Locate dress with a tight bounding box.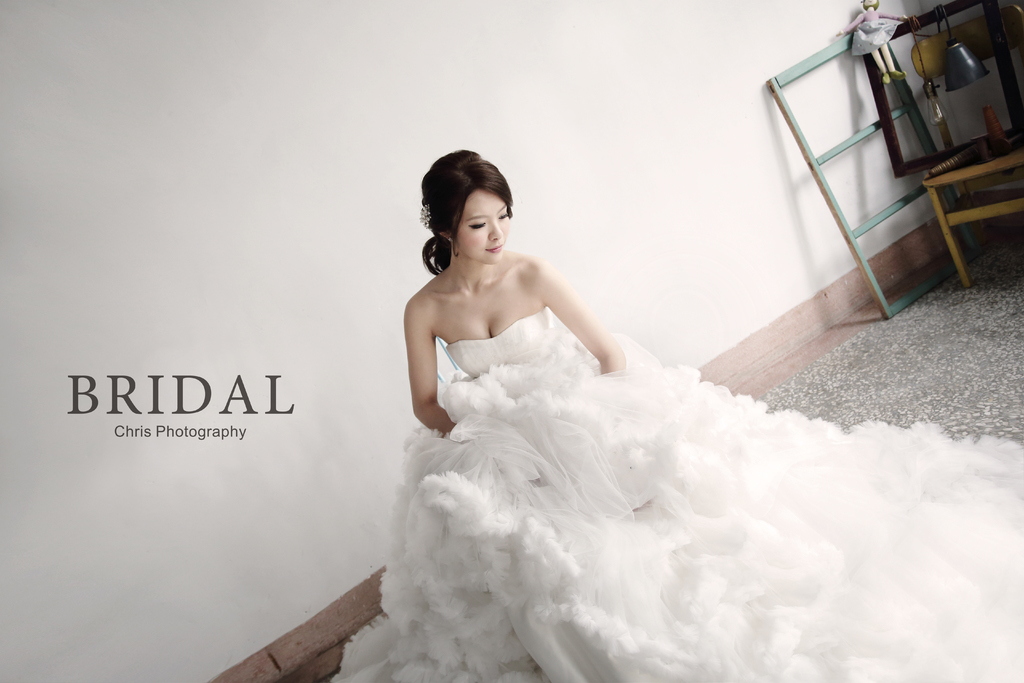
326,303,1023,682.
